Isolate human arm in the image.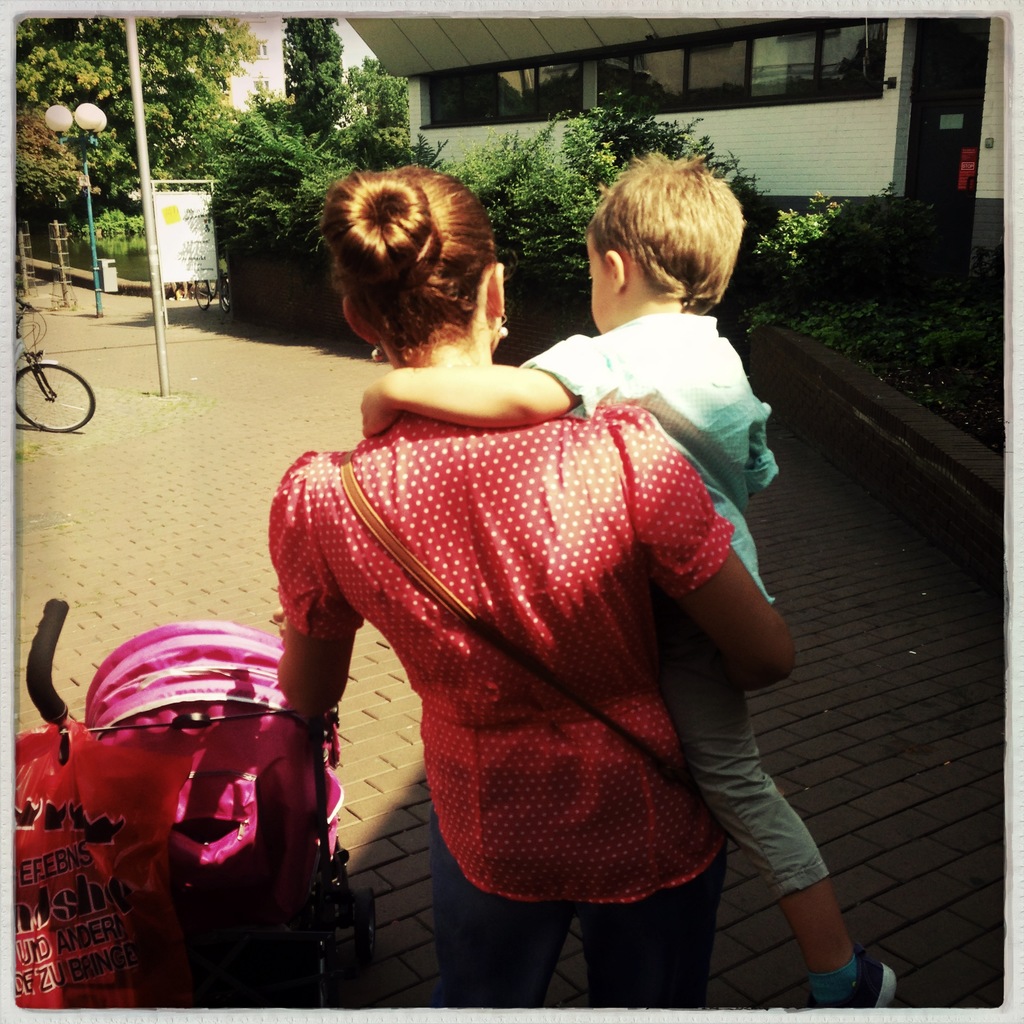
Isolated region: {"left": 359, "top": 326, "right": 618, "bottom": 445}.
